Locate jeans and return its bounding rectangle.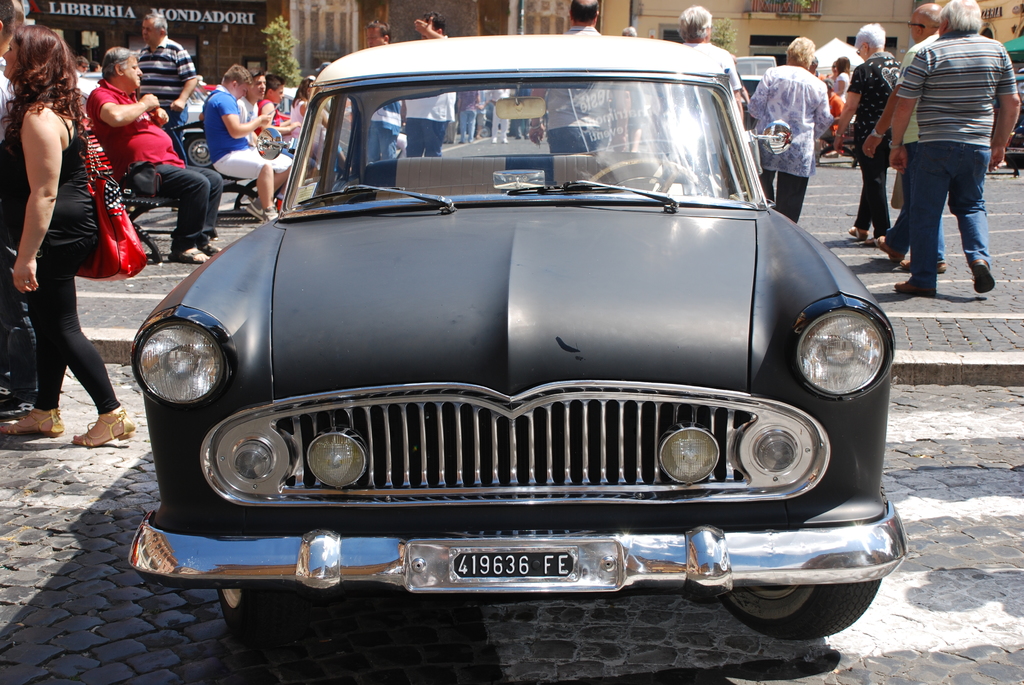
<box>861,141,884,224</box>.
